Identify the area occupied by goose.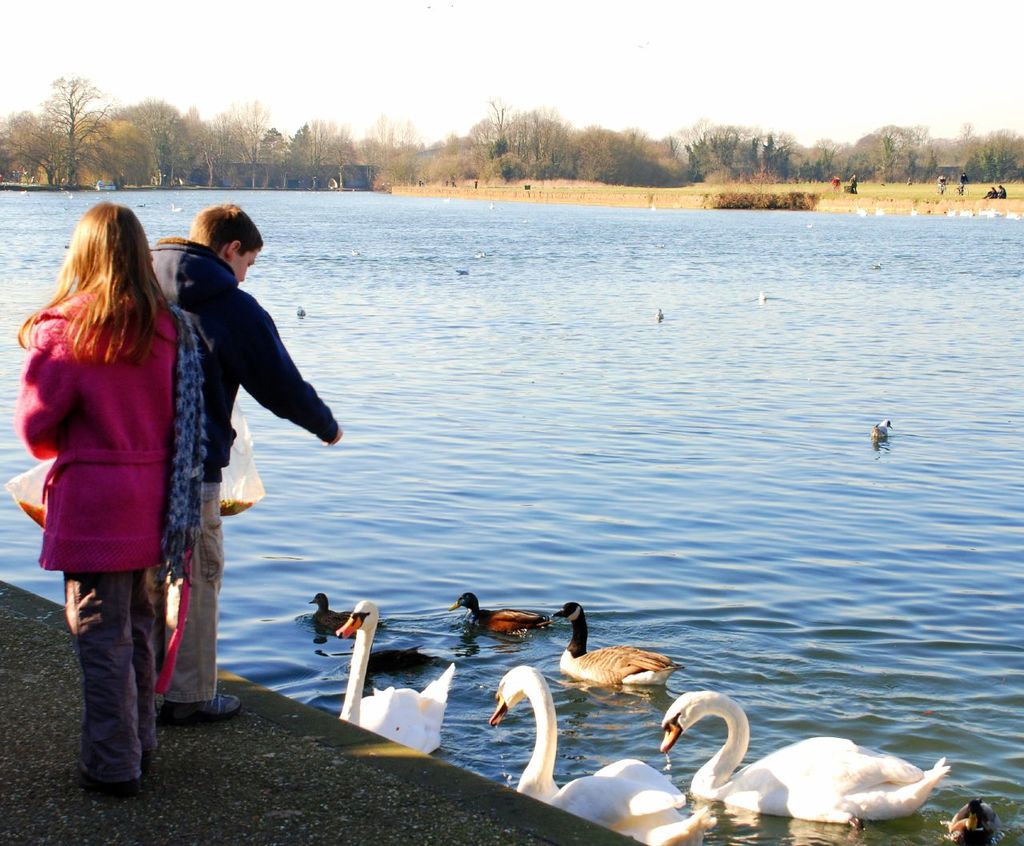
Area: rect(548, 596, 683, 690).
